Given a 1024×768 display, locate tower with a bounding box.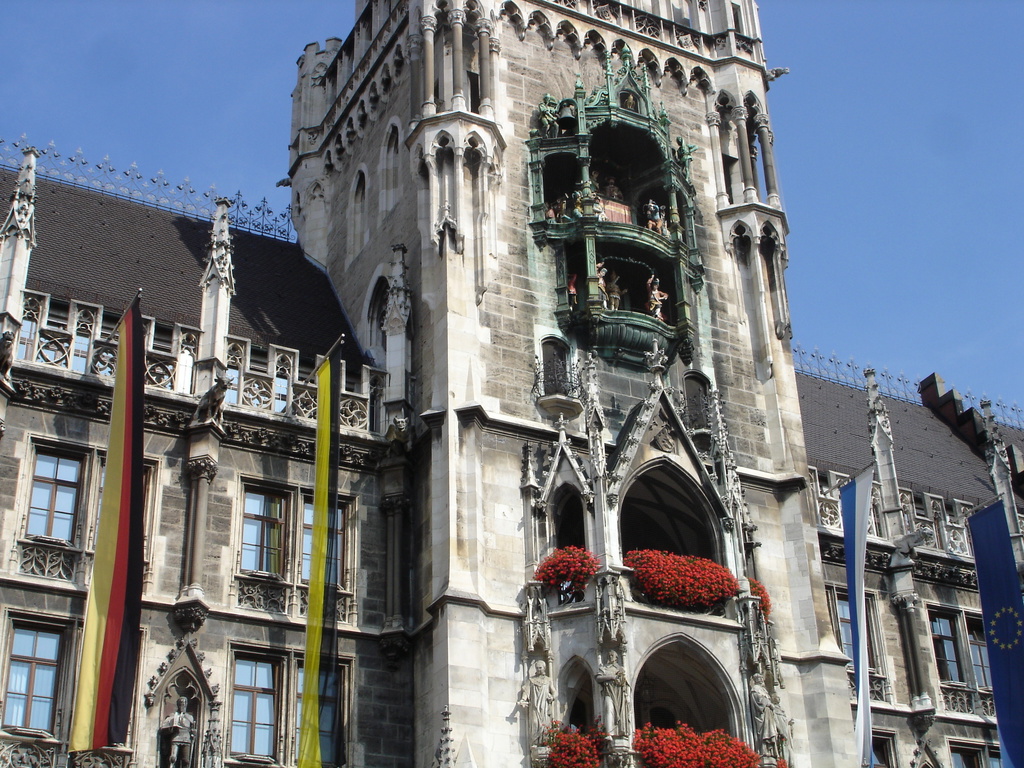
Located: Rect(273, 0, 859, 767).
